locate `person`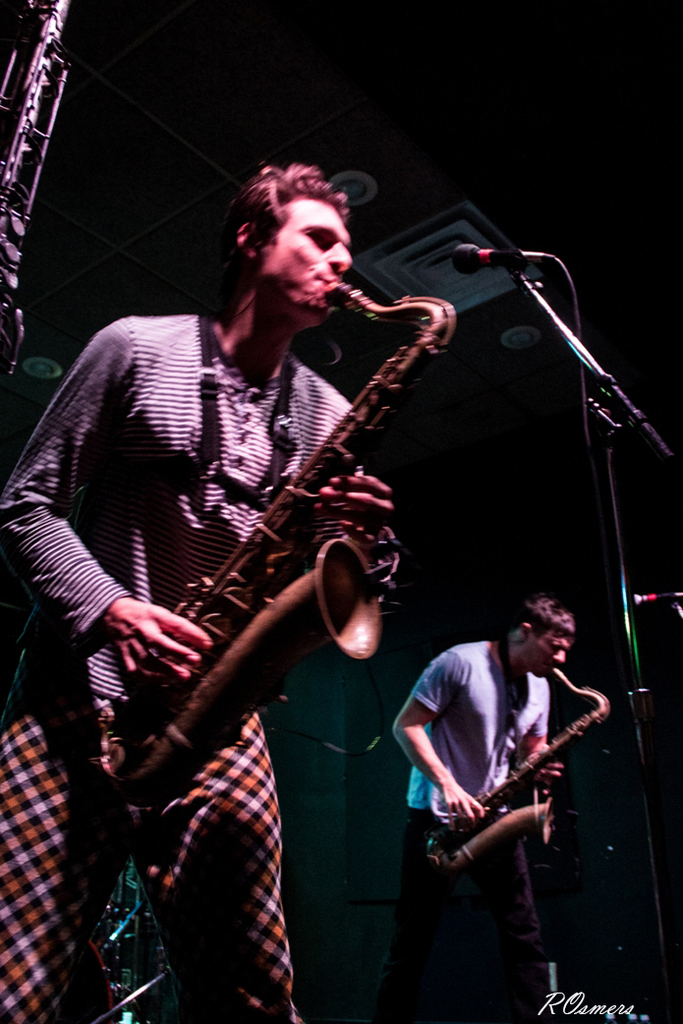
(412,552,607,989)
